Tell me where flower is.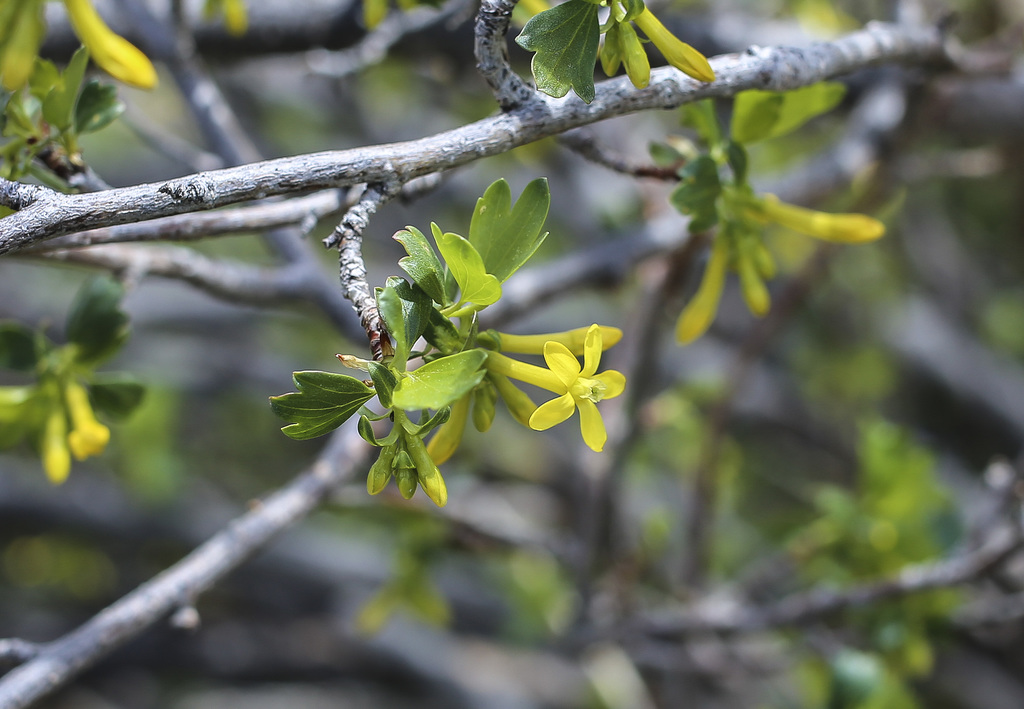
flower is at x1=480 y1=323 x2=630 y2=452.
